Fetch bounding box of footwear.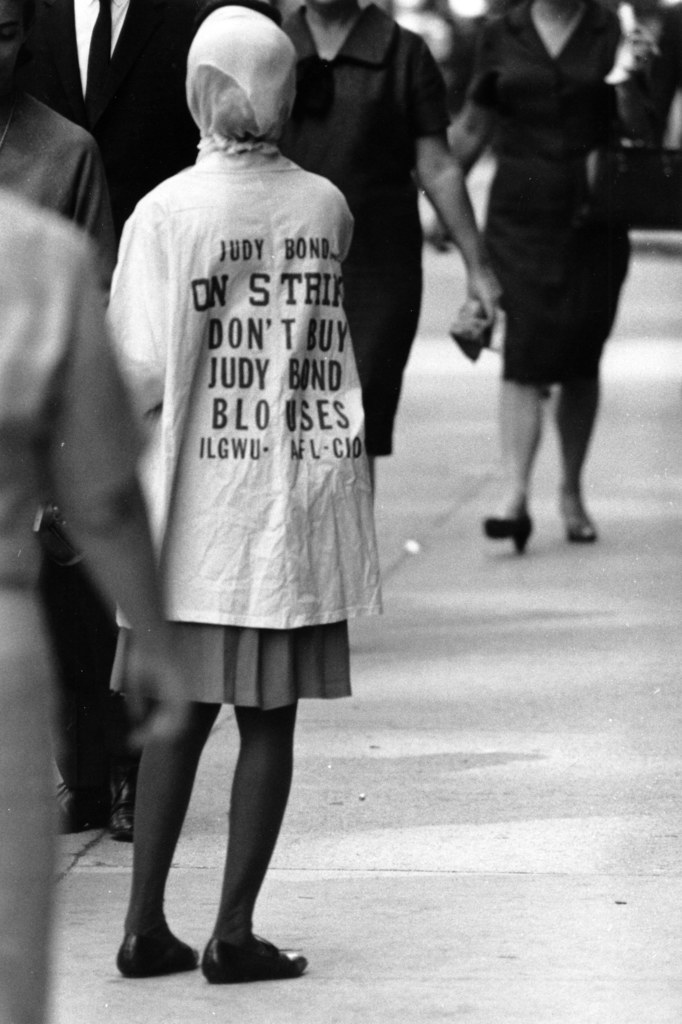
Bbox: bbox=(484, 507, 531, 550).
